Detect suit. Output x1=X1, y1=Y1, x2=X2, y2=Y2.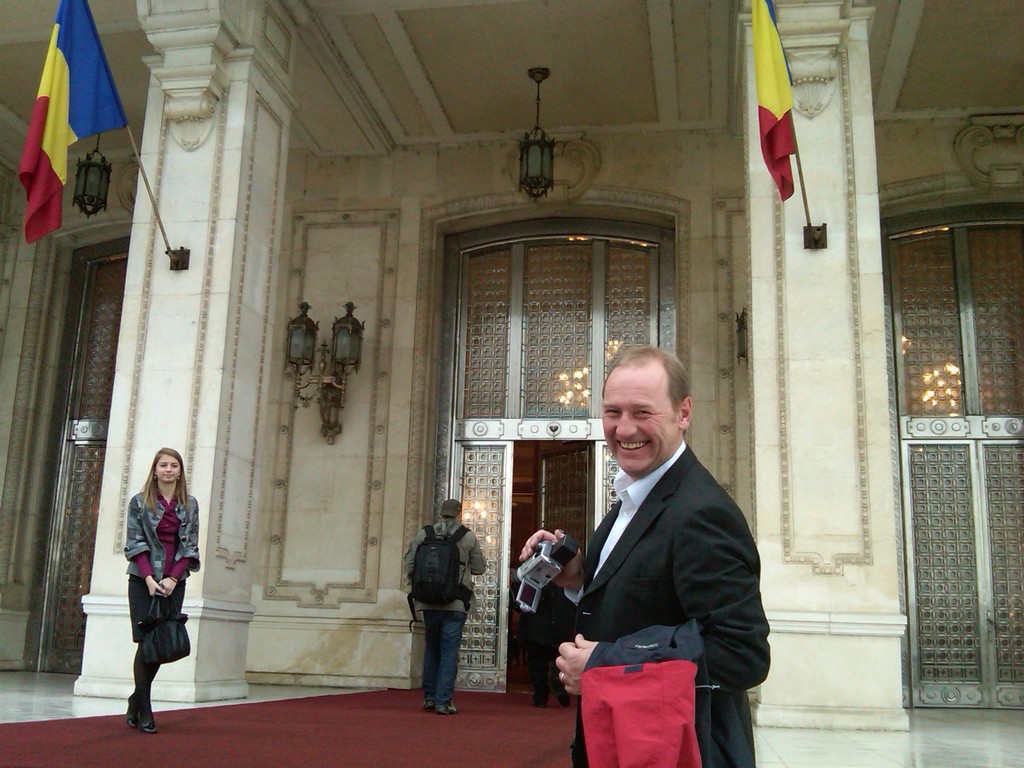
x1=538, y1=412, x2=786, y2=737.
